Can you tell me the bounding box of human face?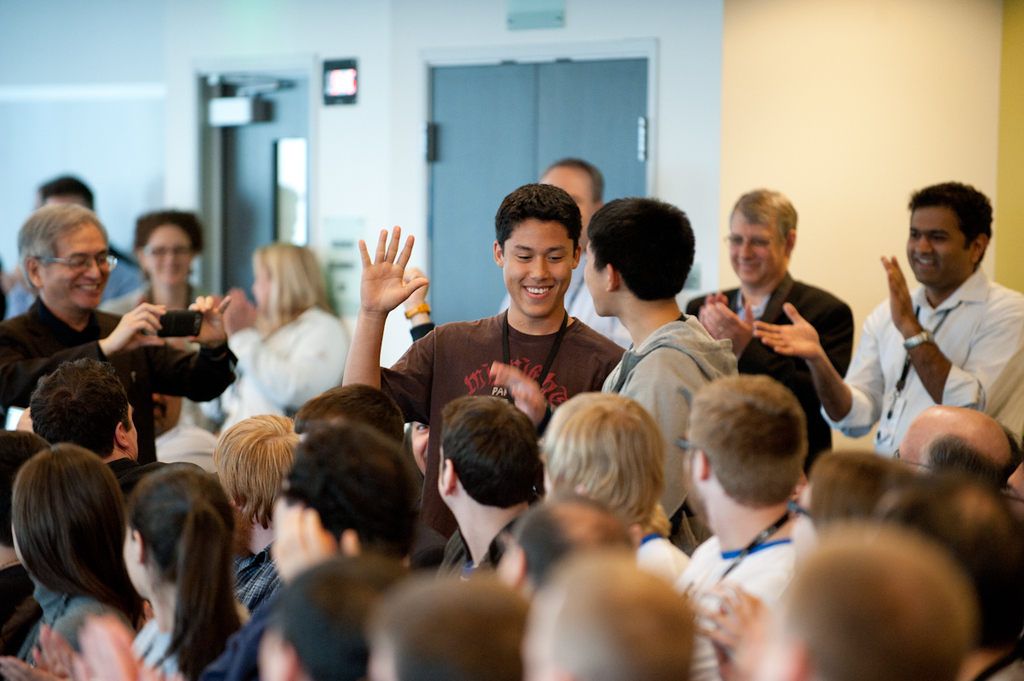
x1=145 y1=224 x2=191 y2=287.
